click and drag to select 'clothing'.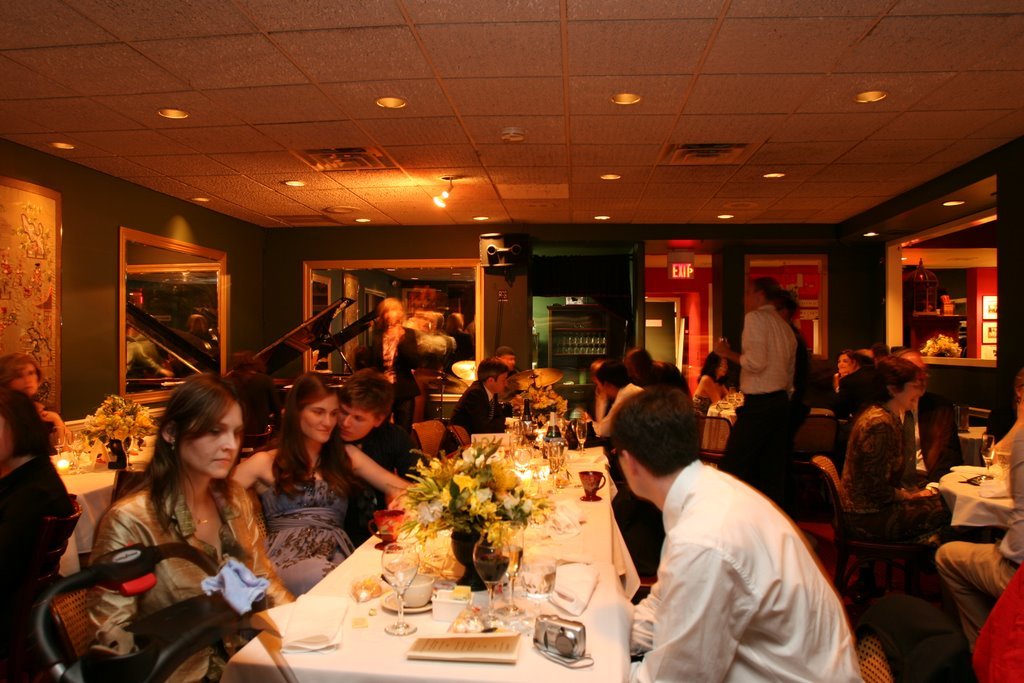
Selection: [940,439,1023,651].
